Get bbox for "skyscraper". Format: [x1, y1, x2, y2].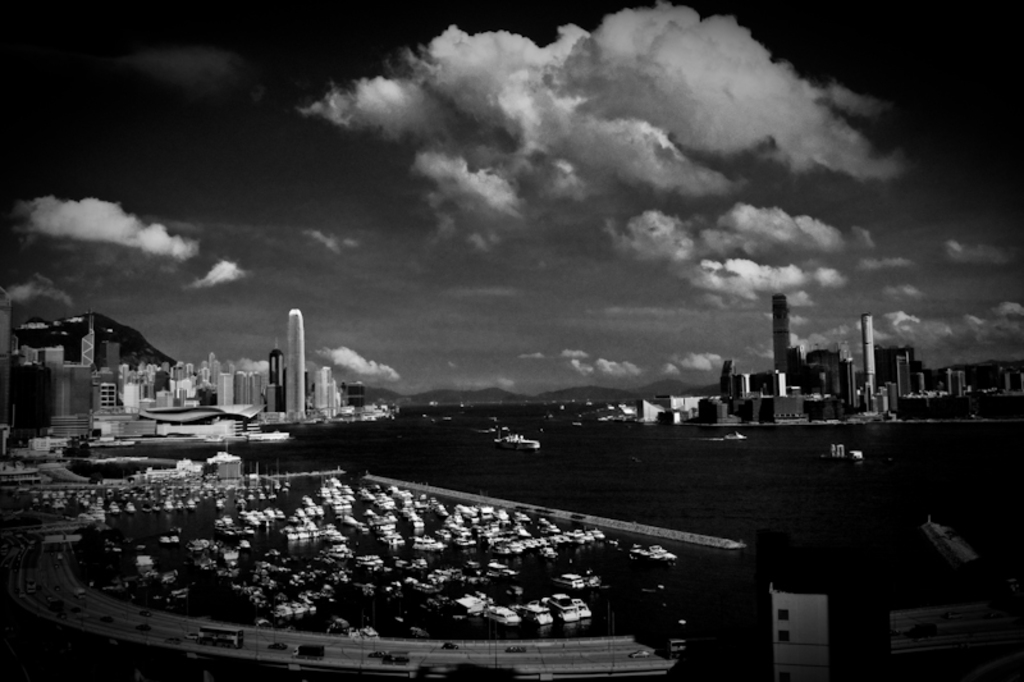
[771, 296, 790, 371].
